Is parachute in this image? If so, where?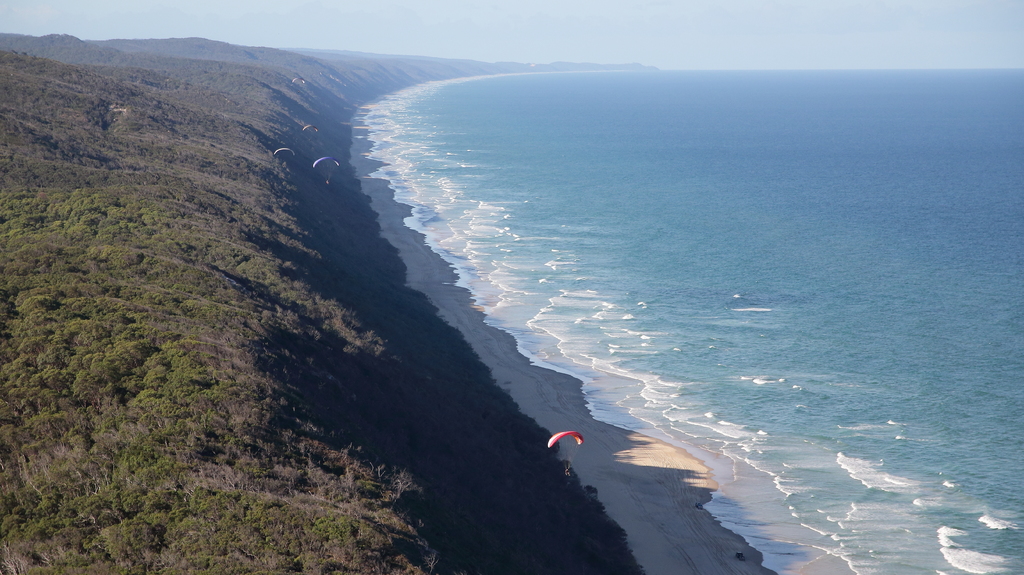
Yes, at [left=292, top=79, right=305, bottom=88].
